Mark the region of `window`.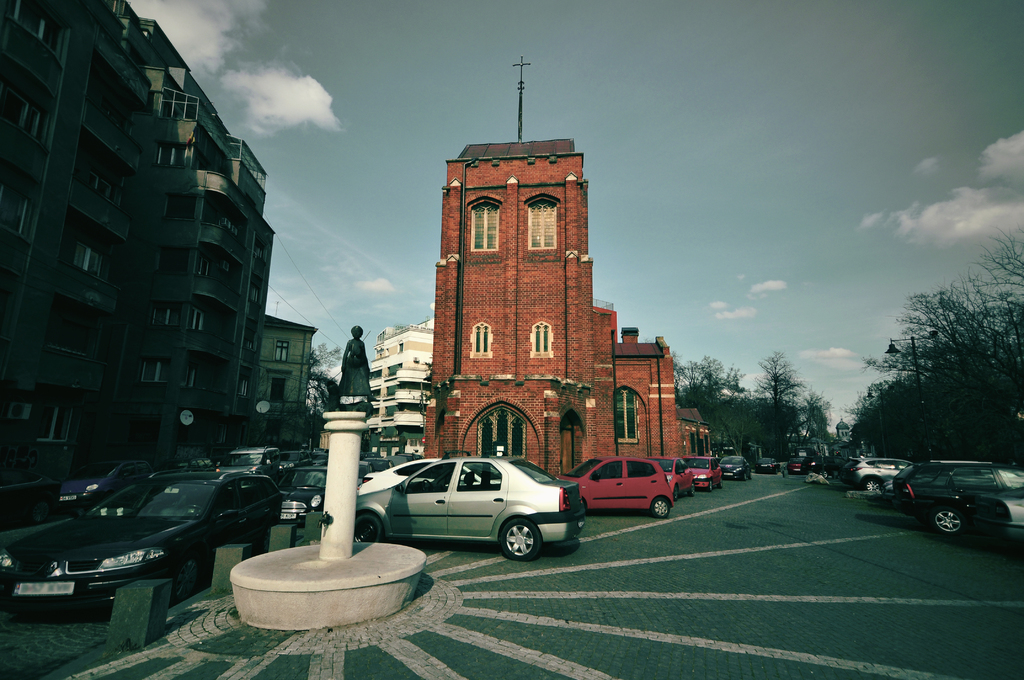
Region: 462, 409, 533, 466.
